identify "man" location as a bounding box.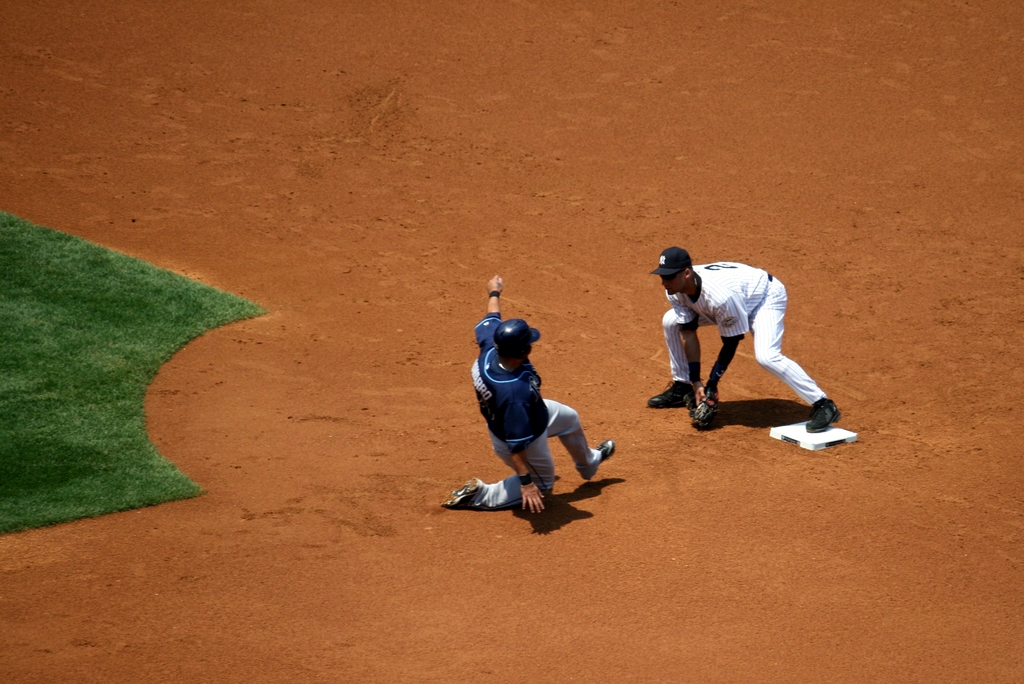
<bbox>646, 236, 826, 441</bbox>.
